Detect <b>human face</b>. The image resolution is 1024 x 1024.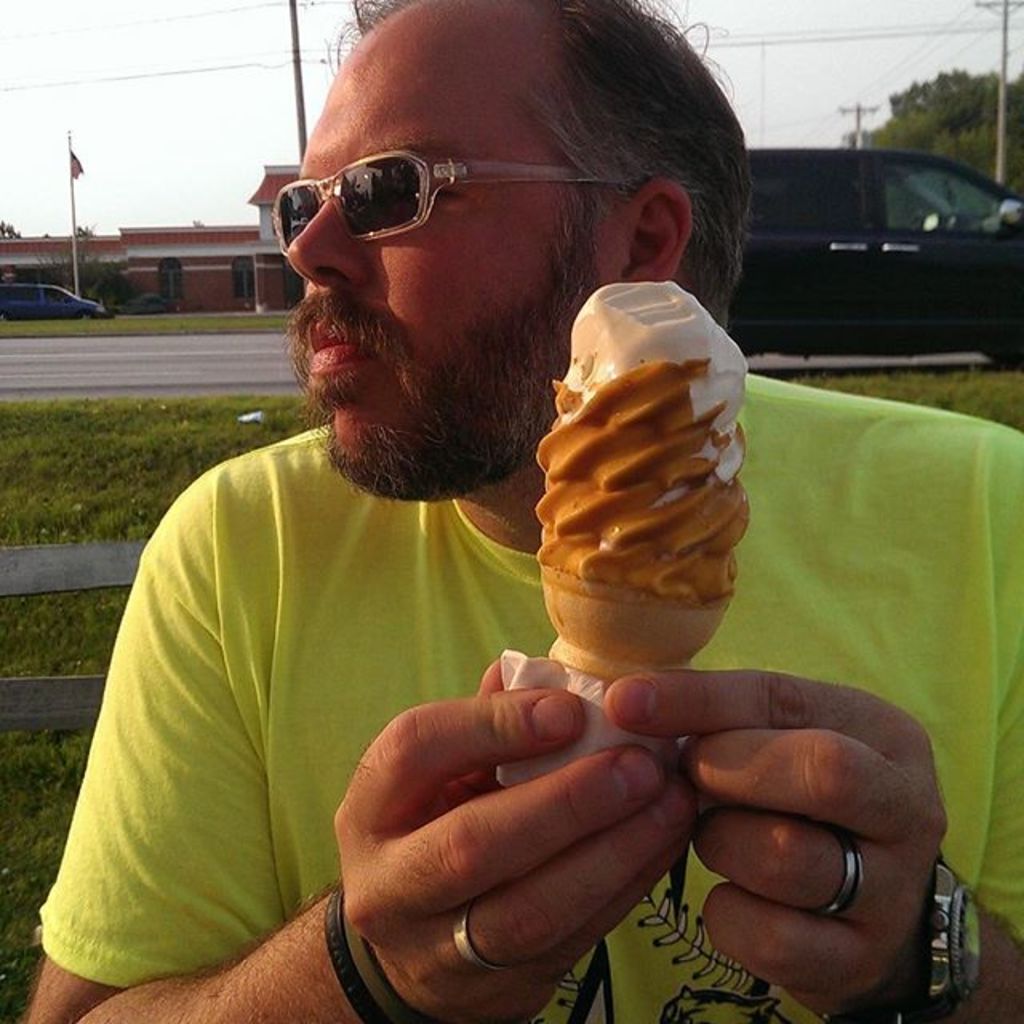
crop(285, 14, 610, 507).
